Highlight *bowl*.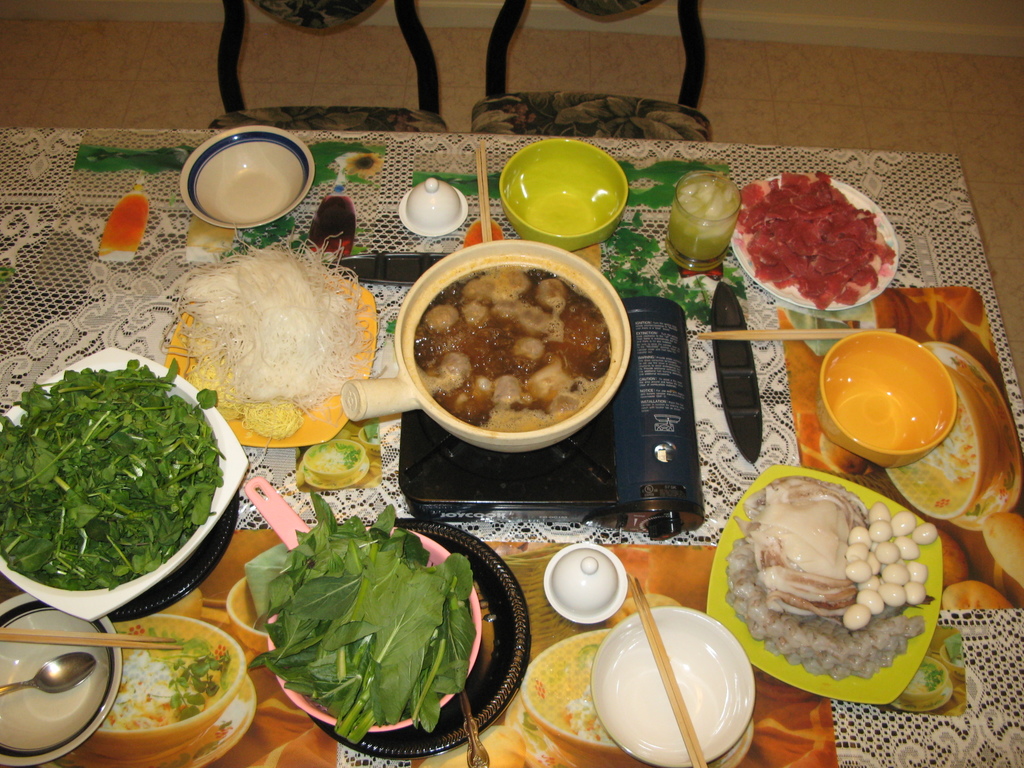
Highlighted region: [left=521, top=630, right=640, bottom=767].
